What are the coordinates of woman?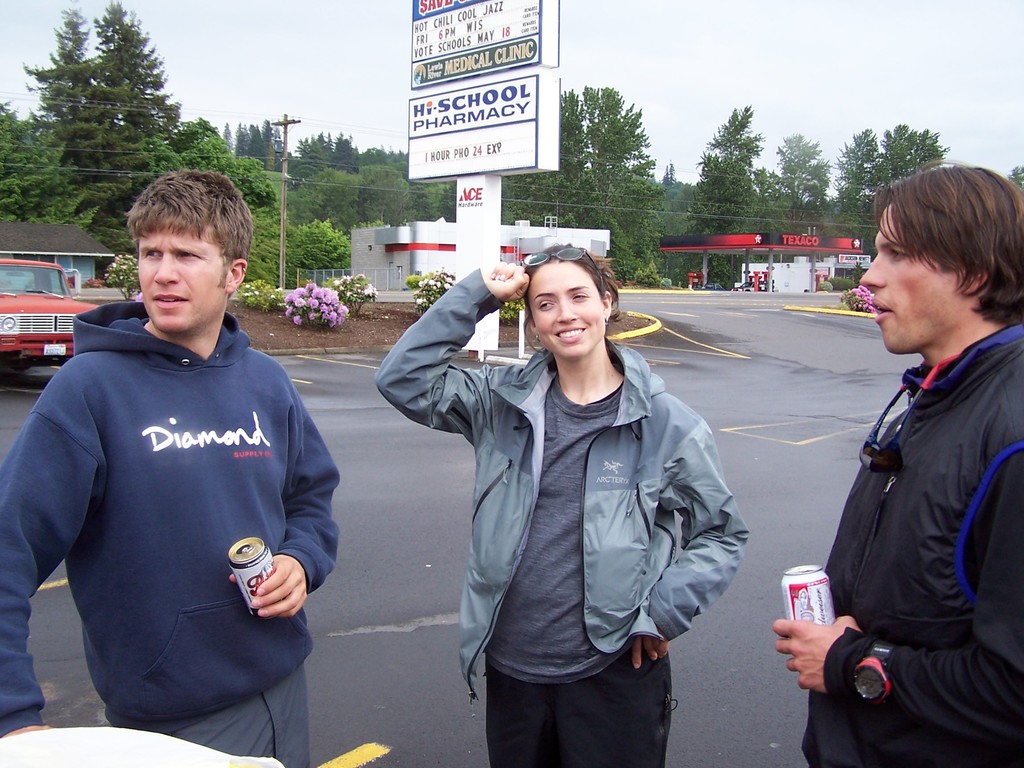
(left=421, top=217, right=725, bottom=756).
